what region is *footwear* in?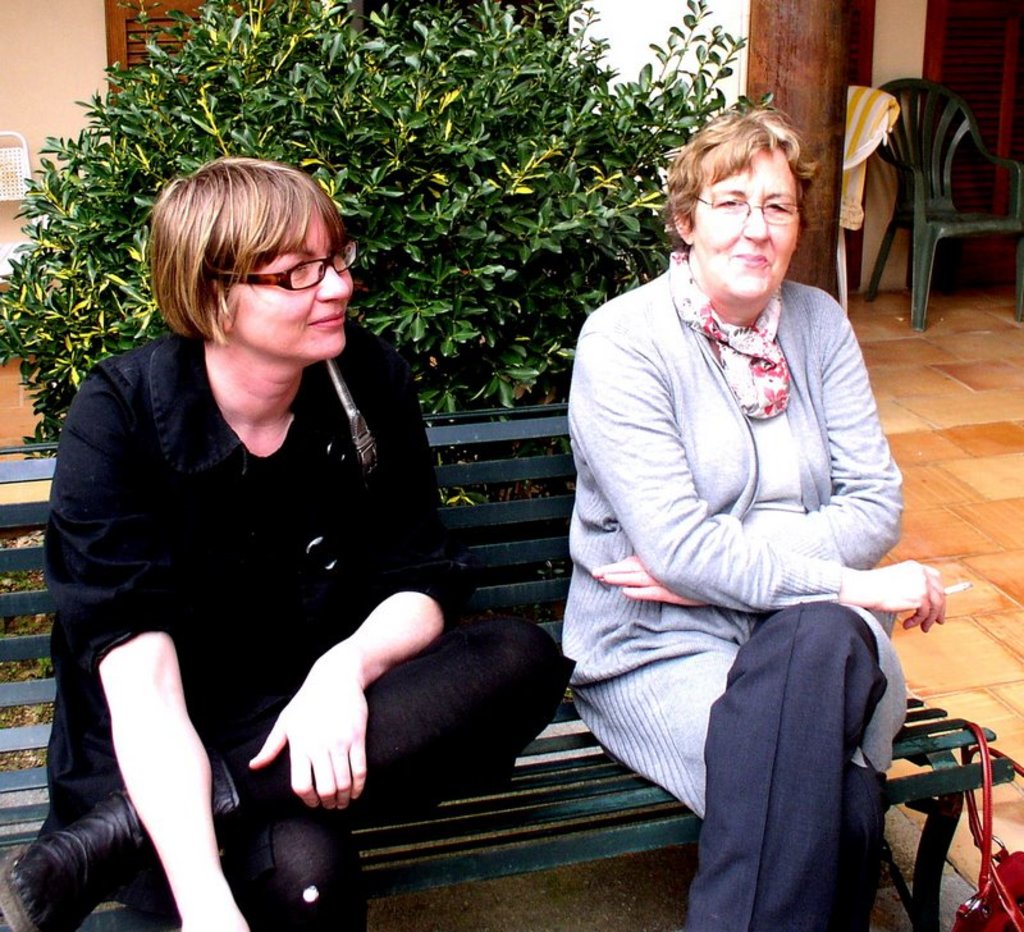
0:758:238:931.
